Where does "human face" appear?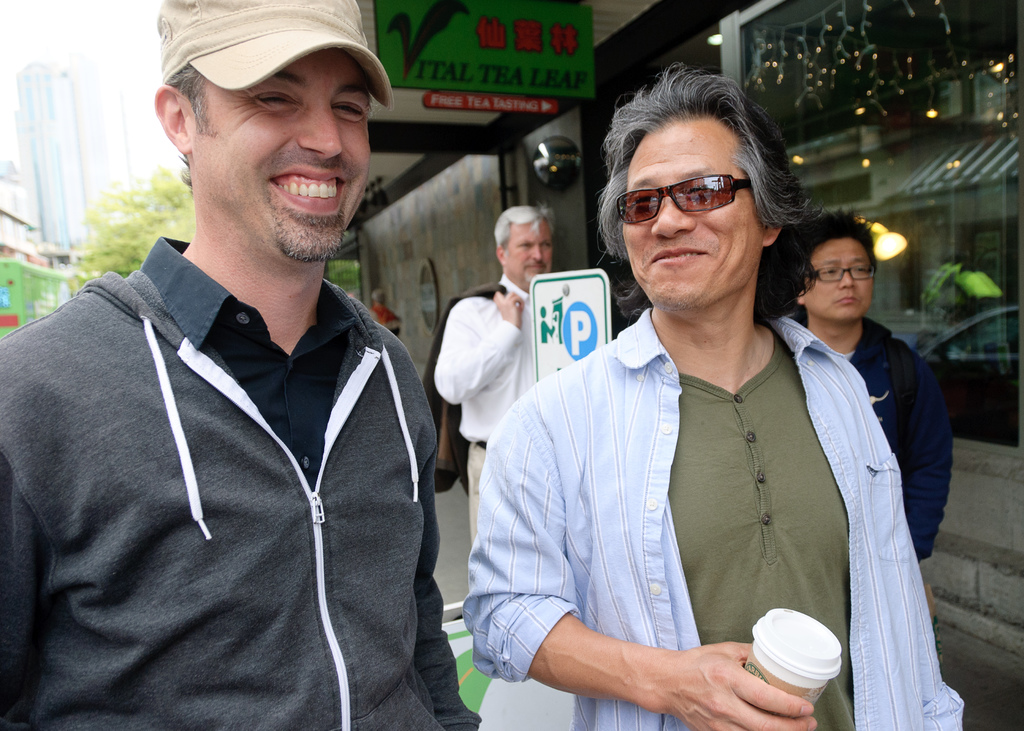
Appears at Rect(626, 119, 752, 314).
